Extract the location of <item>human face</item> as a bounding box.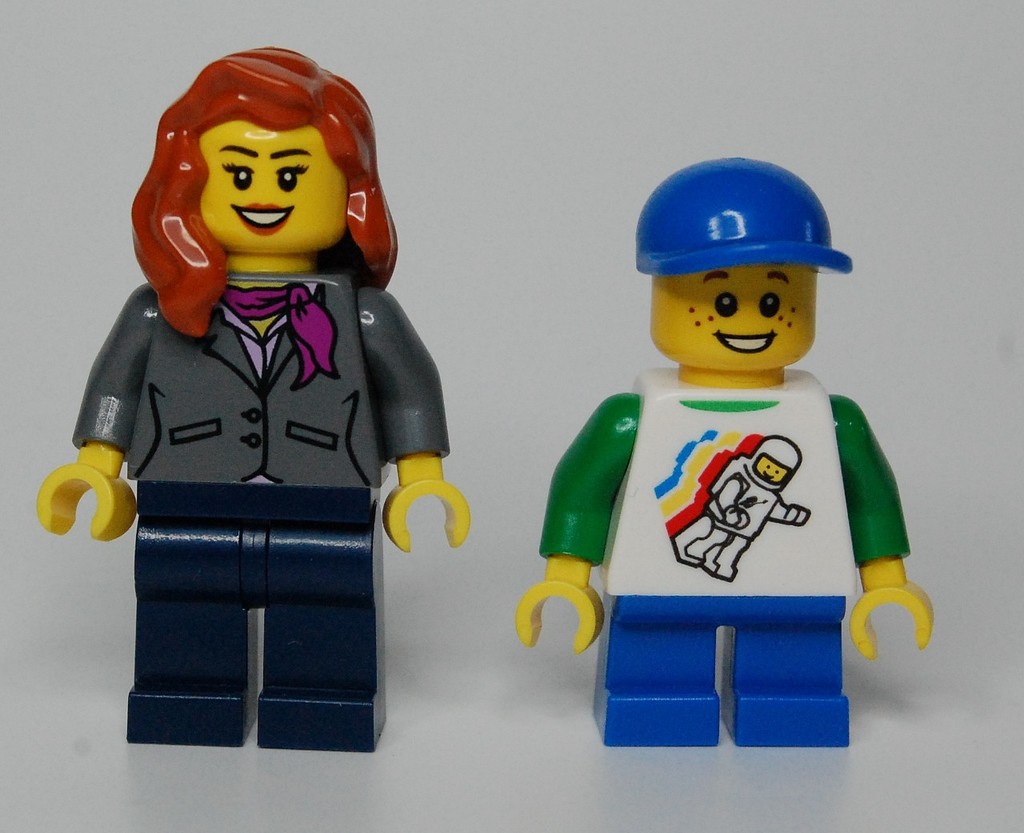
[642, 265, 818, 370].
